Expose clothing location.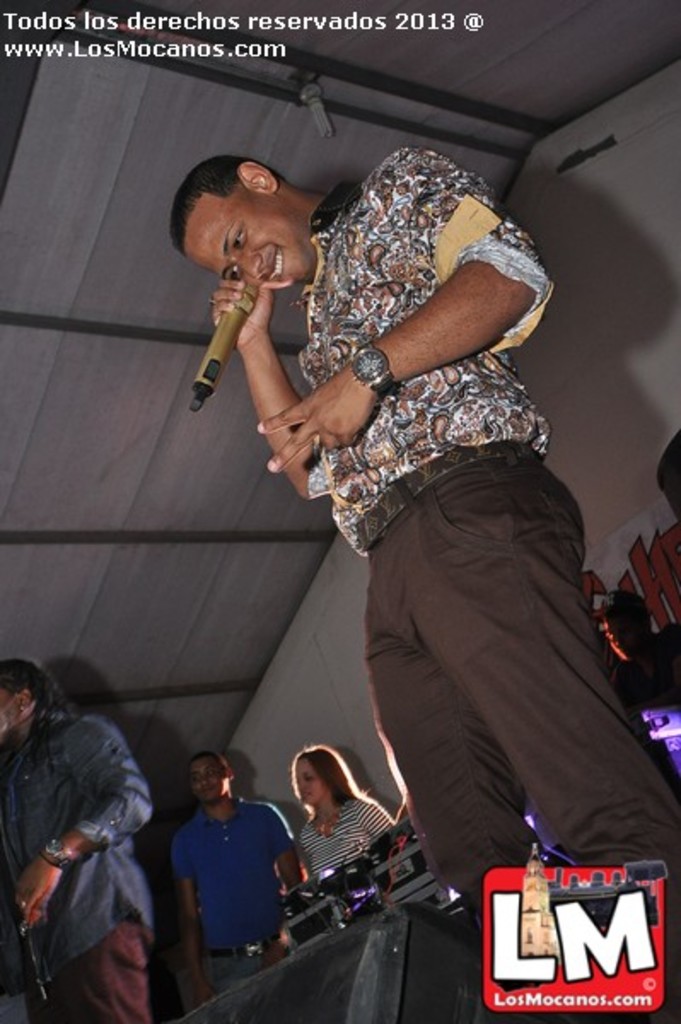
Exposed at x1=295 y1=790 x2=391 y2=884.
